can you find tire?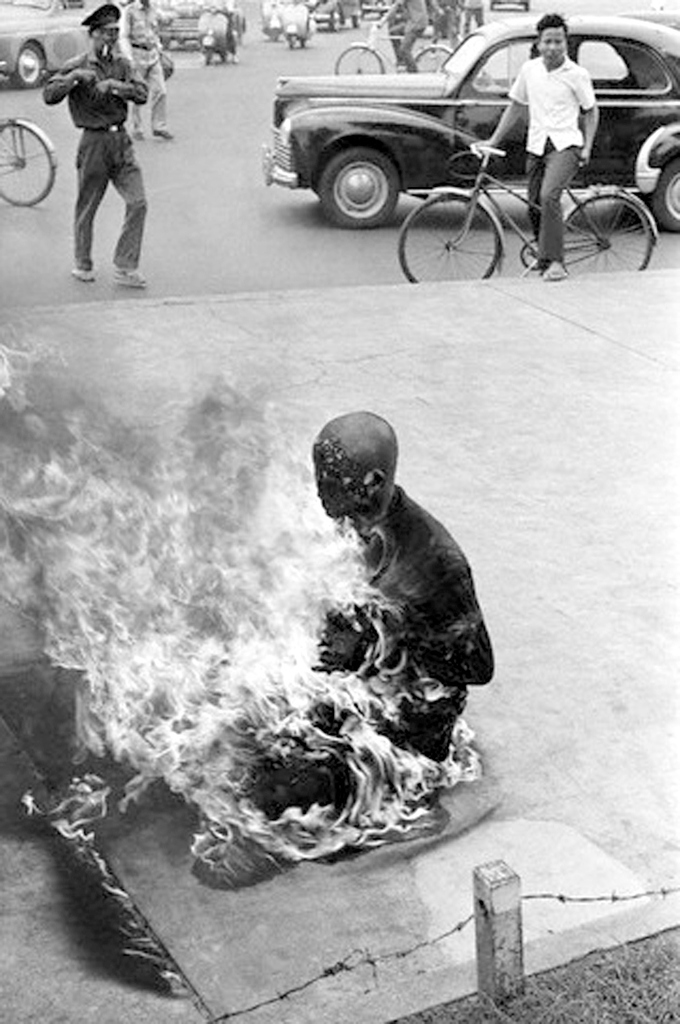
Yes, bounding box: [left=10, top=47, right=49, bottom=98].
